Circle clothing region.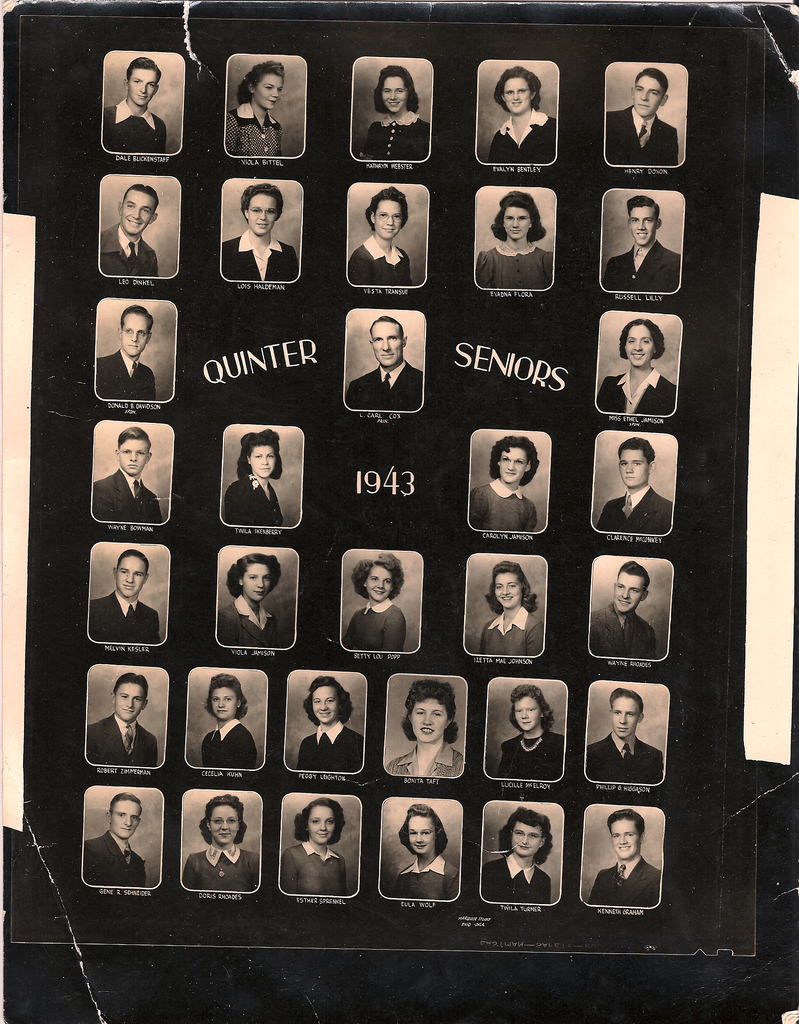
Region: bbox=[387, 853, 457, 897].
